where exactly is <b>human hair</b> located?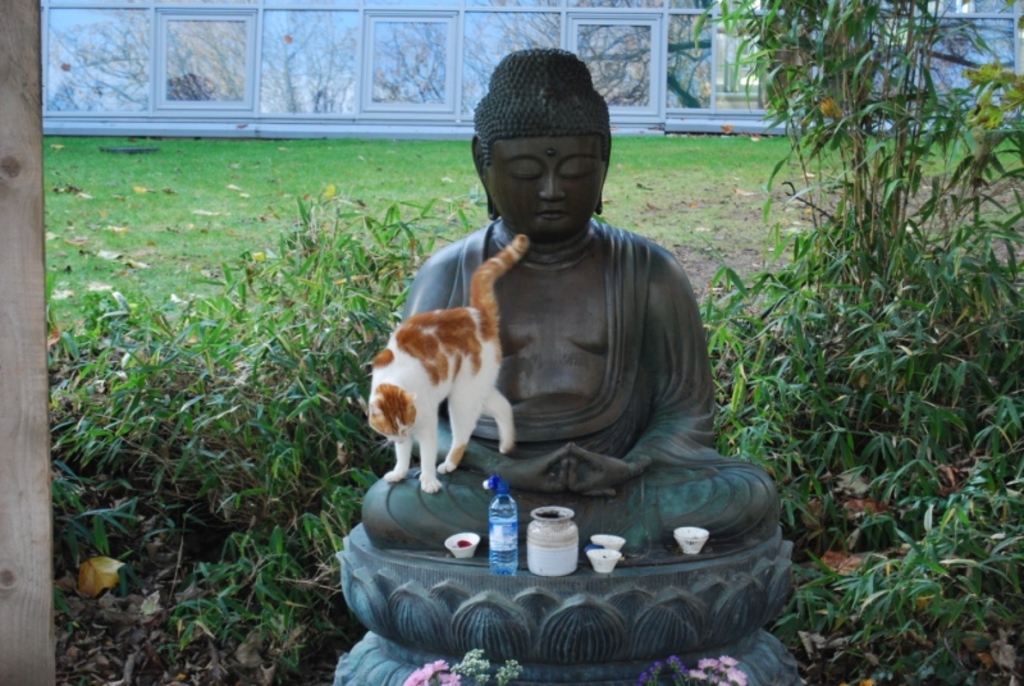
Its bounding box is x1=470, y1=49, x2=616, y2=170.
